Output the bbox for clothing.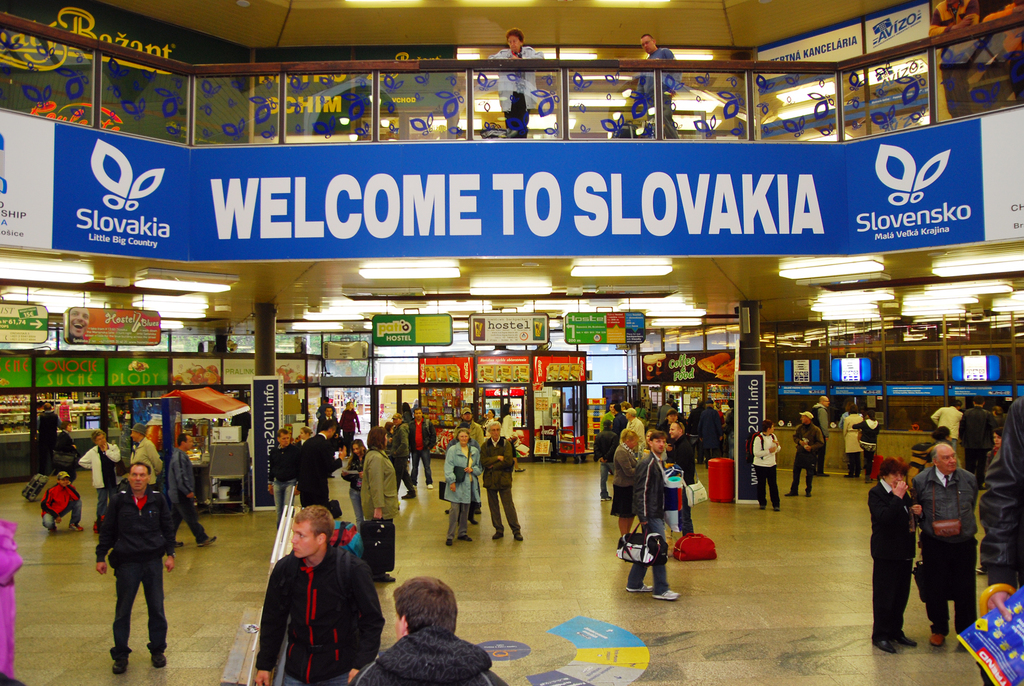
bbox=(246, 520, 375, 681).
